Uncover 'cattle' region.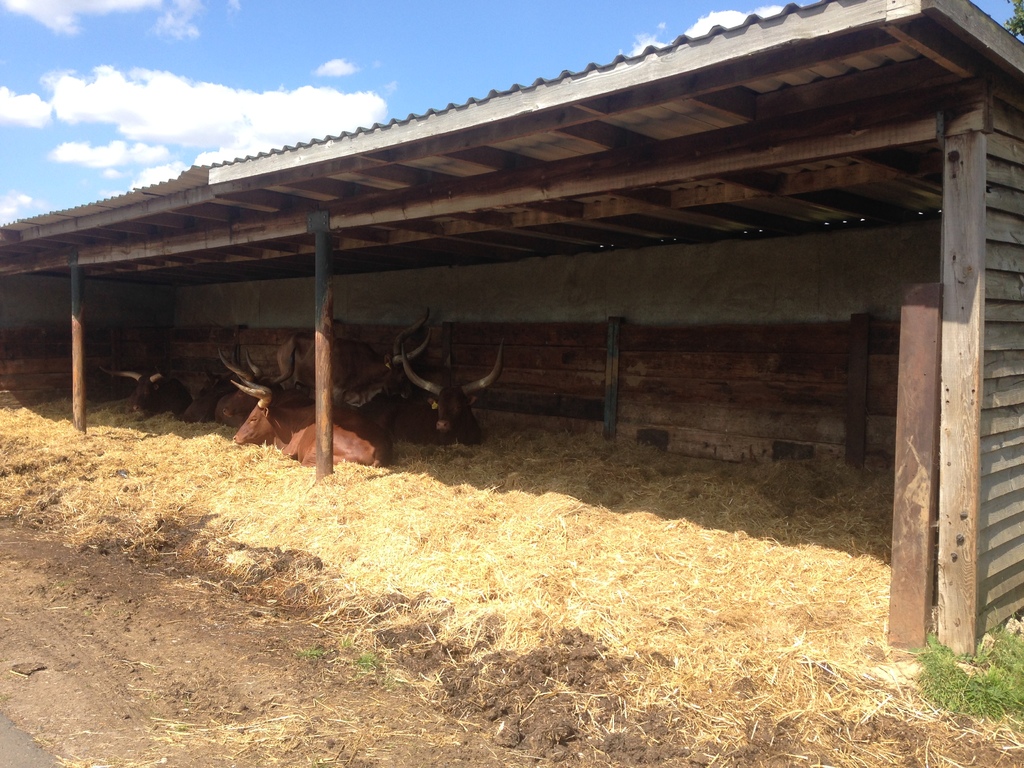
Uncovered: bbox(221, 352, 403, 470).
